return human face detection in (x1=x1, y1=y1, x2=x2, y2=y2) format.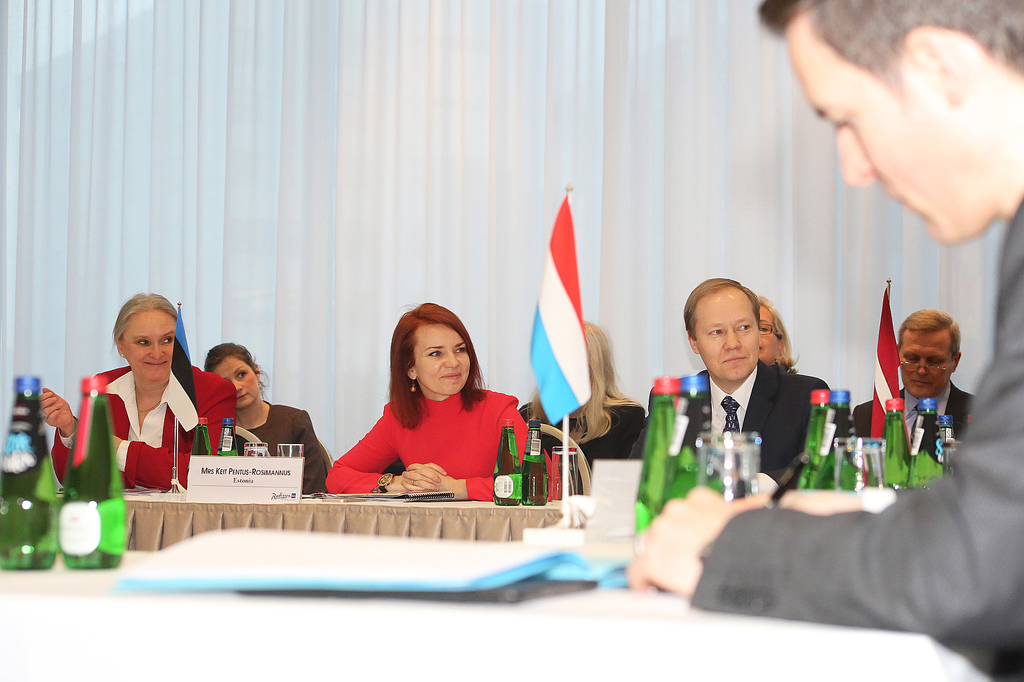
(x1=215, y1=354, x2=260, y2=411).
